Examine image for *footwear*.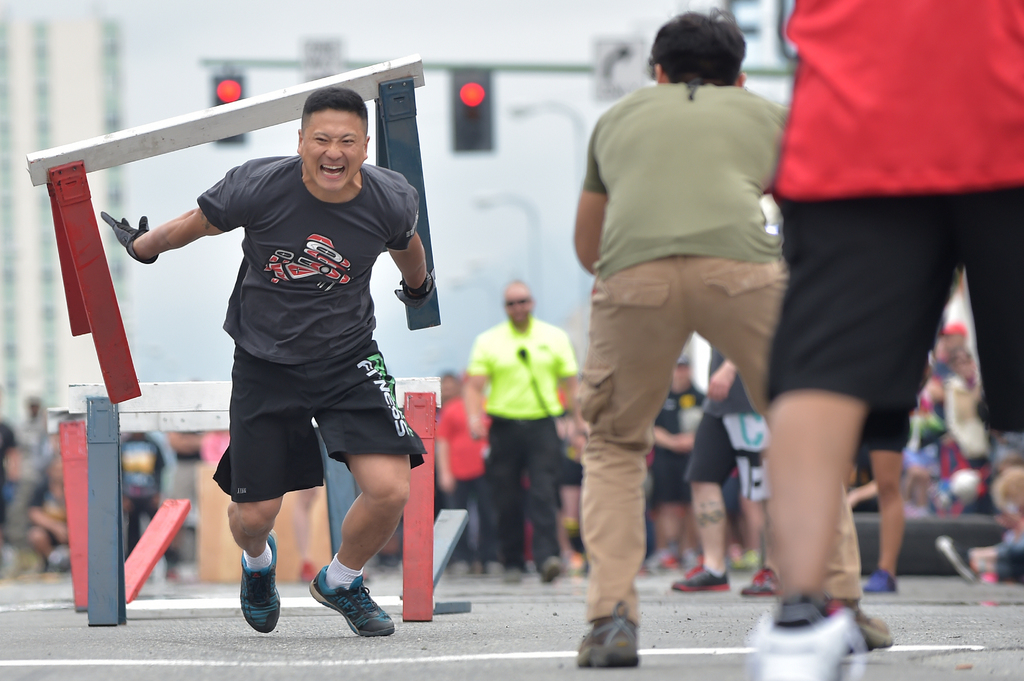
Examination result: region(862, 566, 897, 593).
